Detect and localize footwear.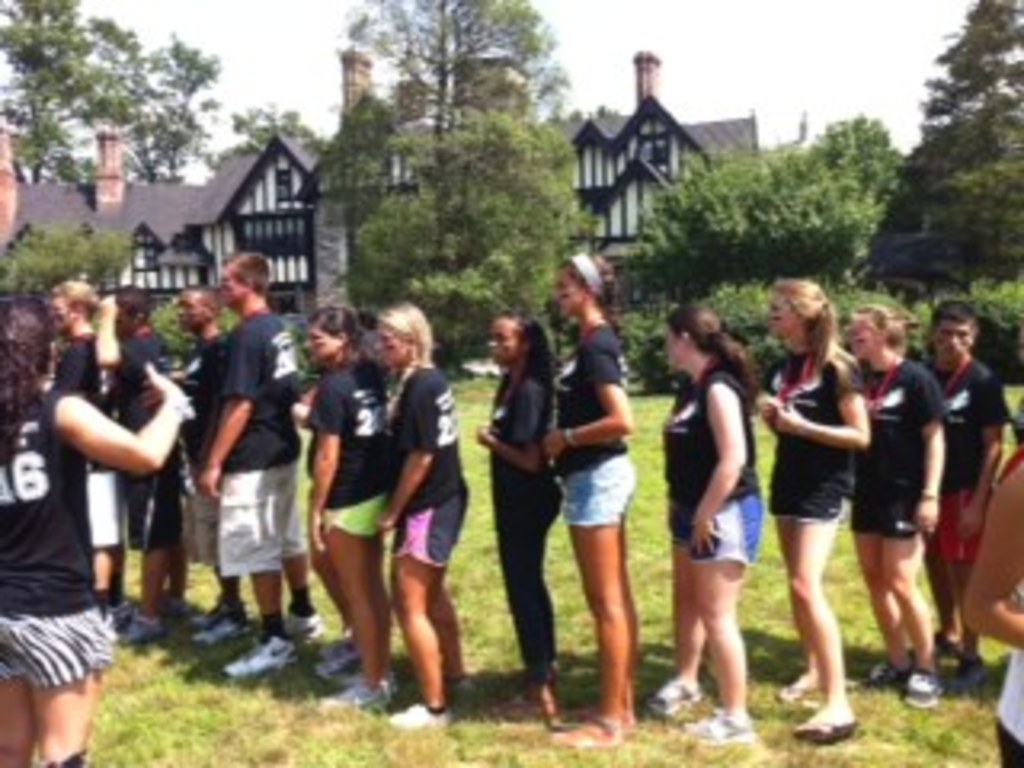
Localized at [left=858, top=662, right=909, bottom=688].
